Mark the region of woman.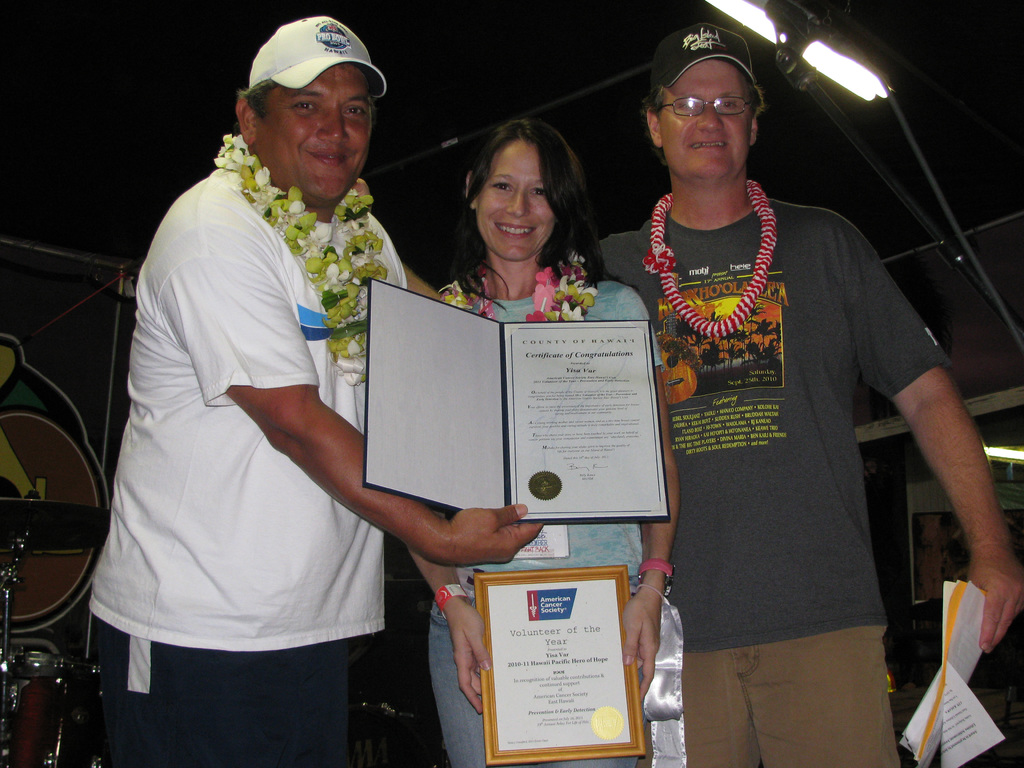
Region: [left=407, top=120, right=681, bottom=767].
